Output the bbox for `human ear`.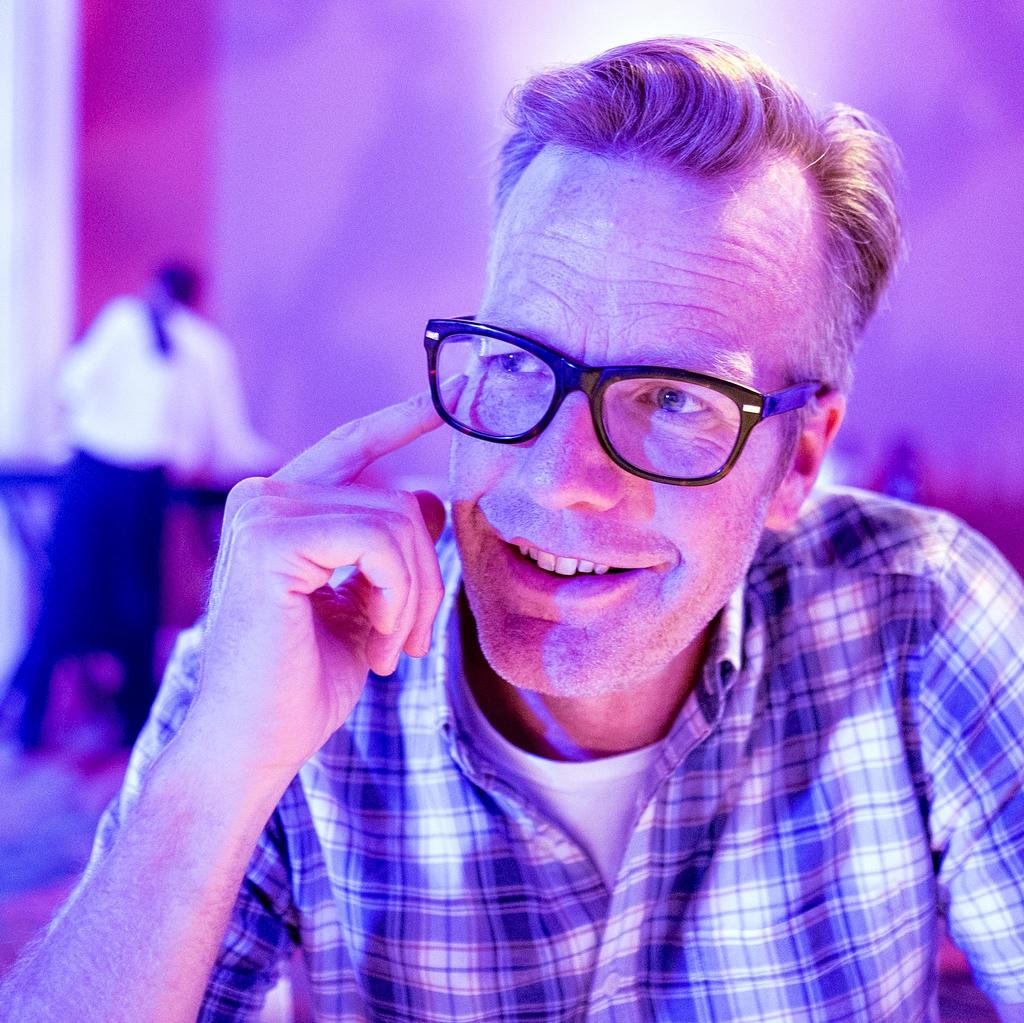
BBox(762, 391, 848, 532).
